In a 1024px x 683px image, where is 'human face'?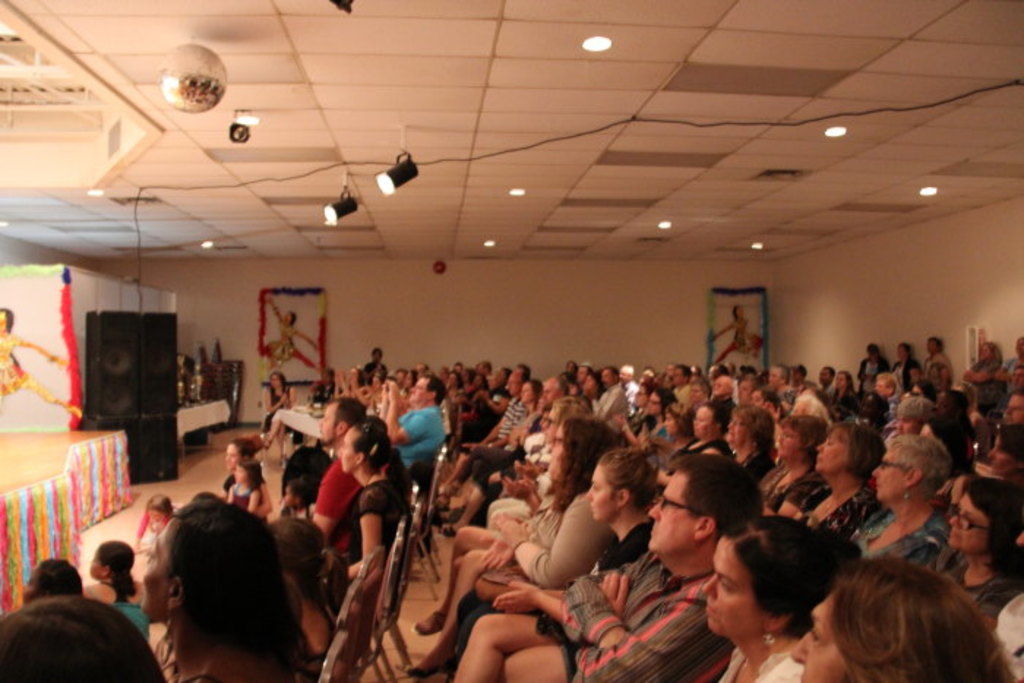
Rect(790, 601, 853, 682).
